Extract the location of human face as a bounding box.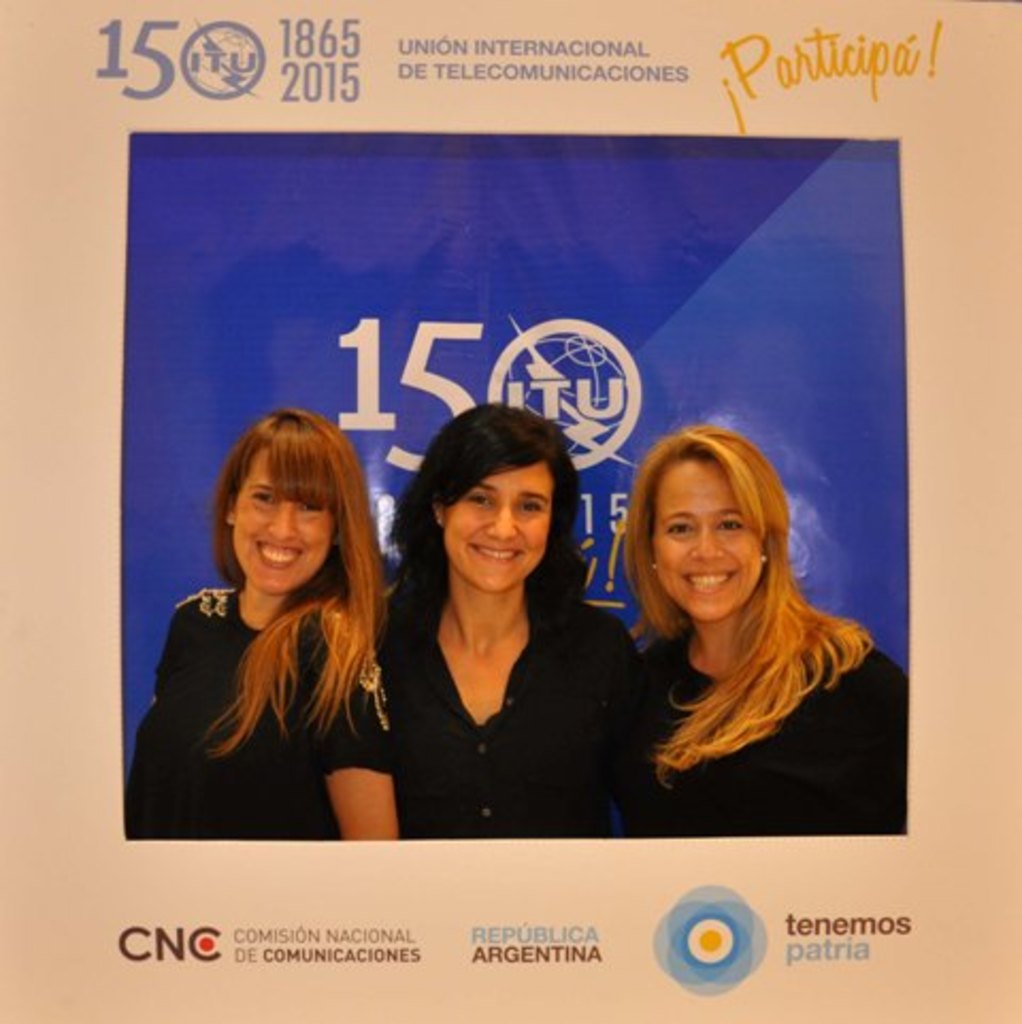
Rect(647, 449, 779, 615).
